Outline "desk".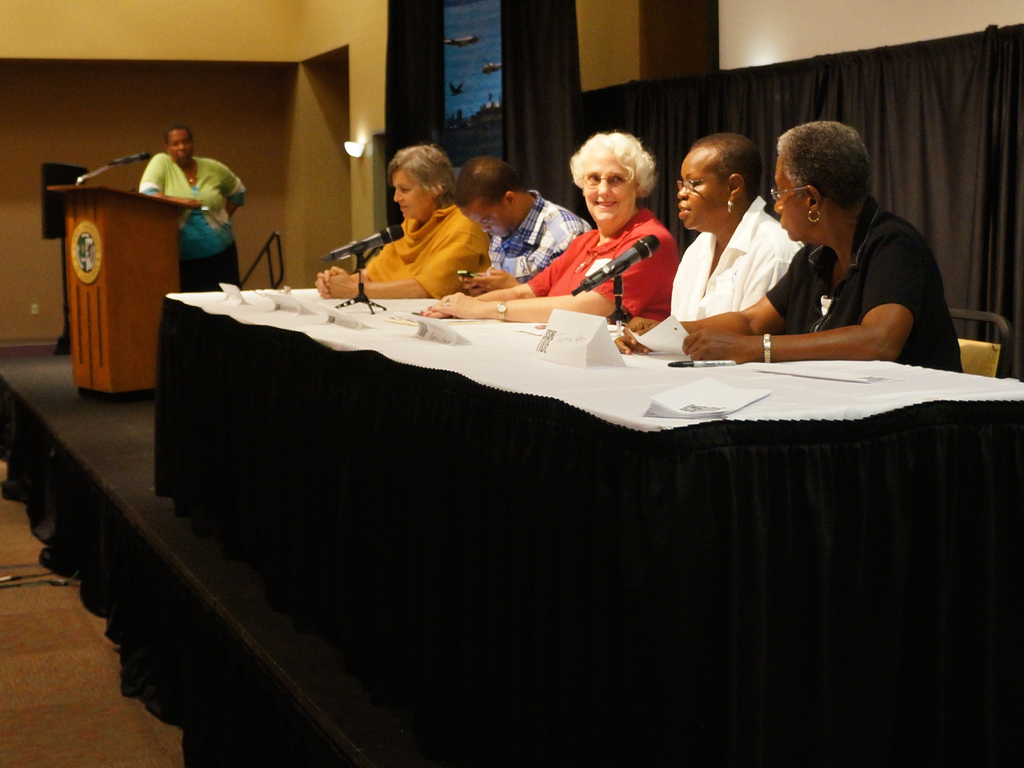
Outline: 119/273/959/517.
